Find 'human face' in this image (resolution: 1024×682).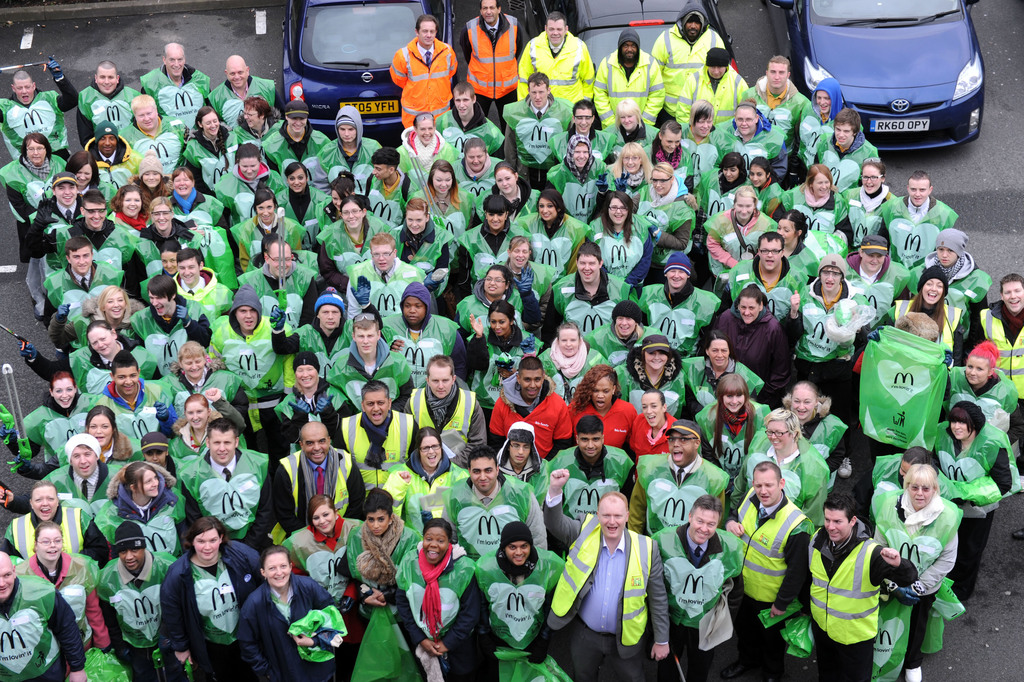
[165,47,188,75].
